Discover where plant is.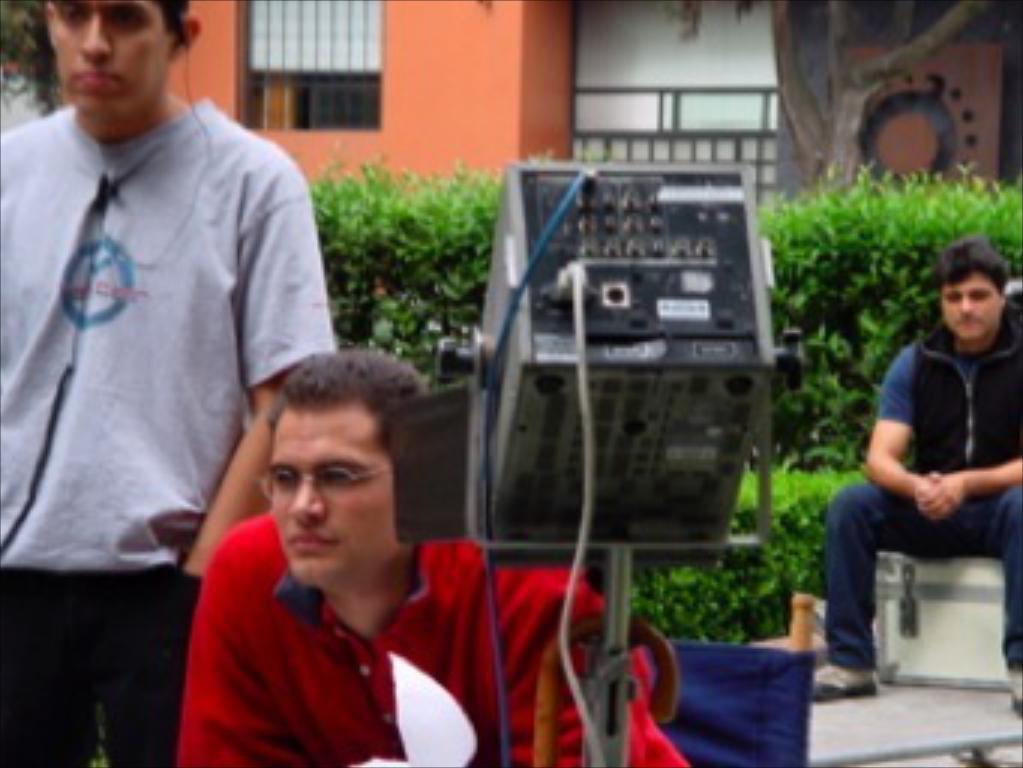
Discovered at bbox(336, 156, 507, 375).
